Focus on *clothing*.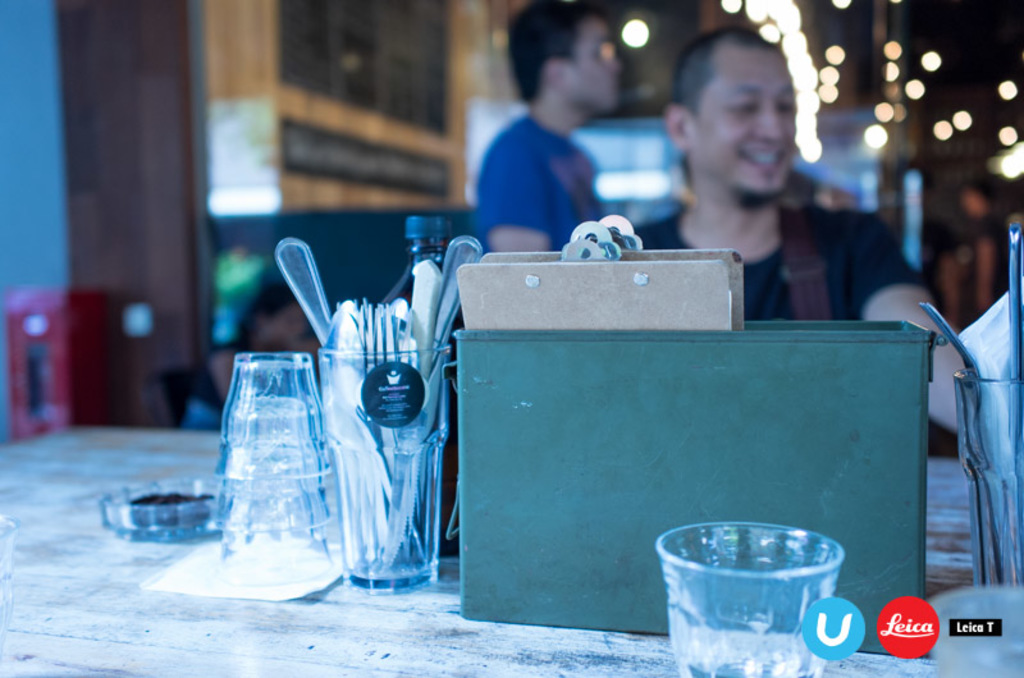
Focused at <bbox>628, 187, 968, 468</bbox>.
